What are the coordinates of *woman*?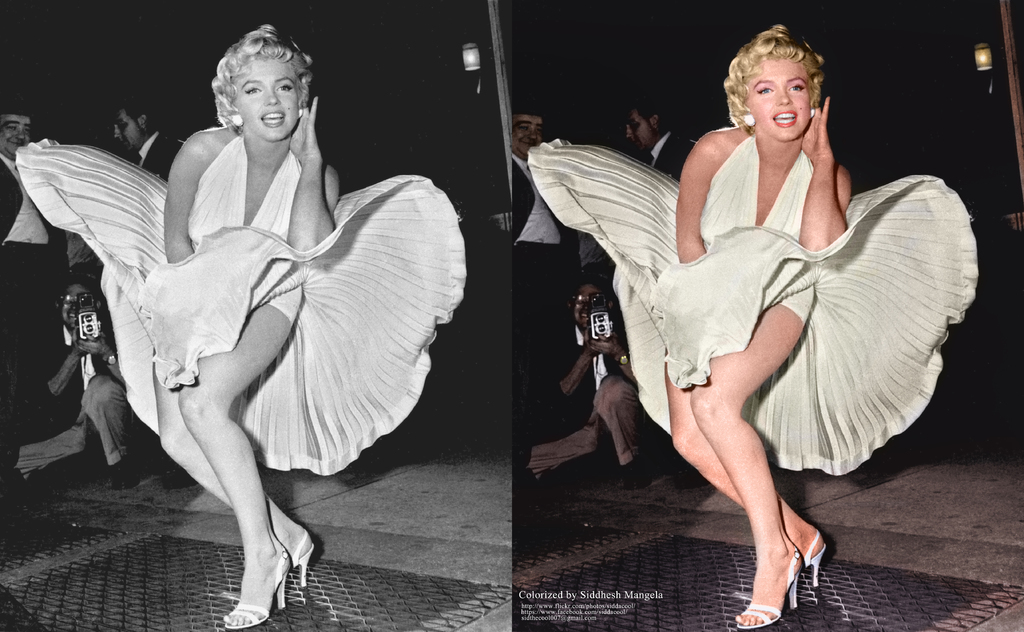
(13,21,464,631).
